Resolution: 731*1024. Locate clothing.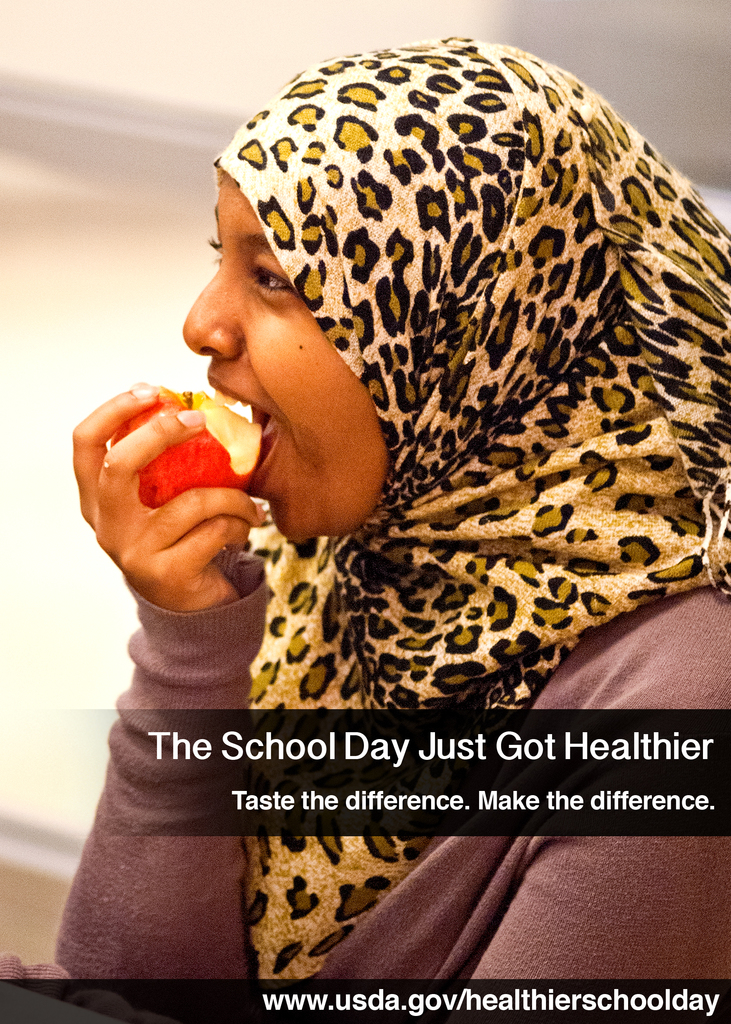
<region>26, 40, 730, 1016</region>.
